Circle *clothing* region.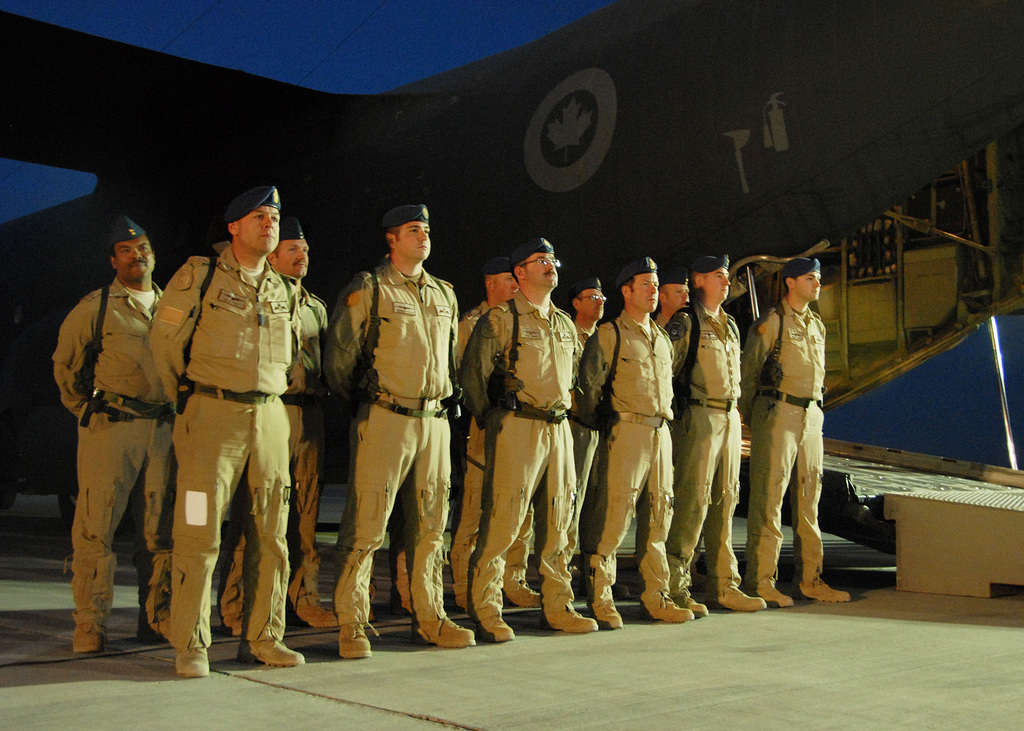
Region: 744:297:829:577.
